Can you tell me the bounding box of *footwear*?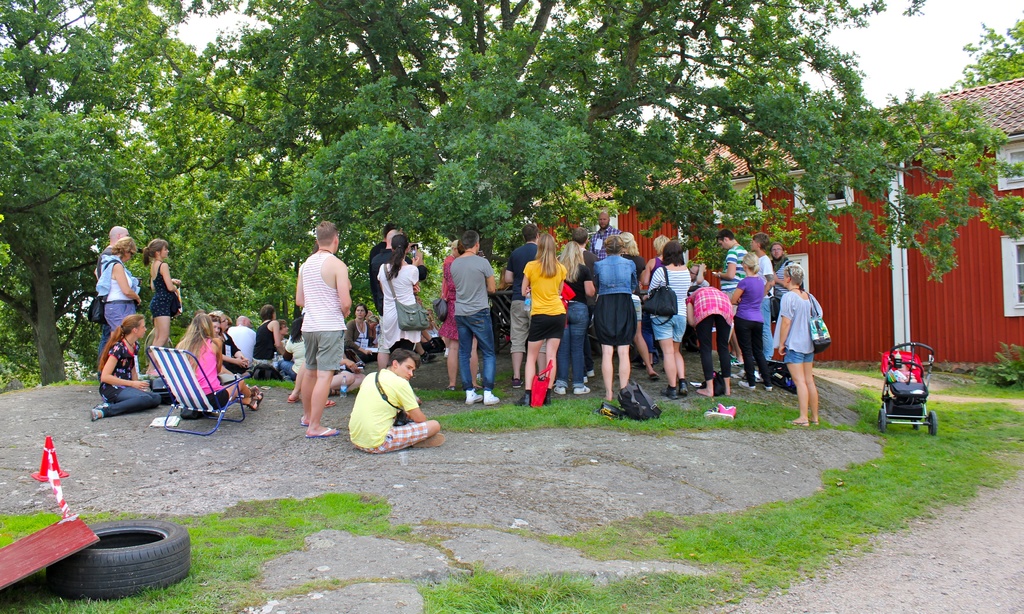
[681, 384, 689, 394].
